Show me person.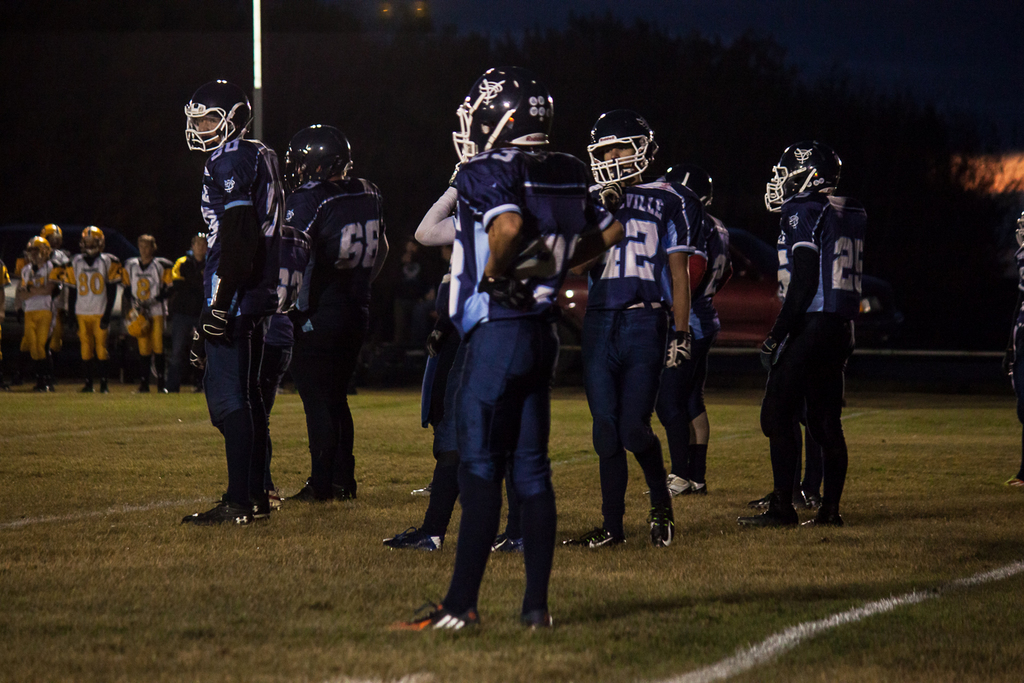
person is here: (left=659, top=162, right=733, bottom=492).
